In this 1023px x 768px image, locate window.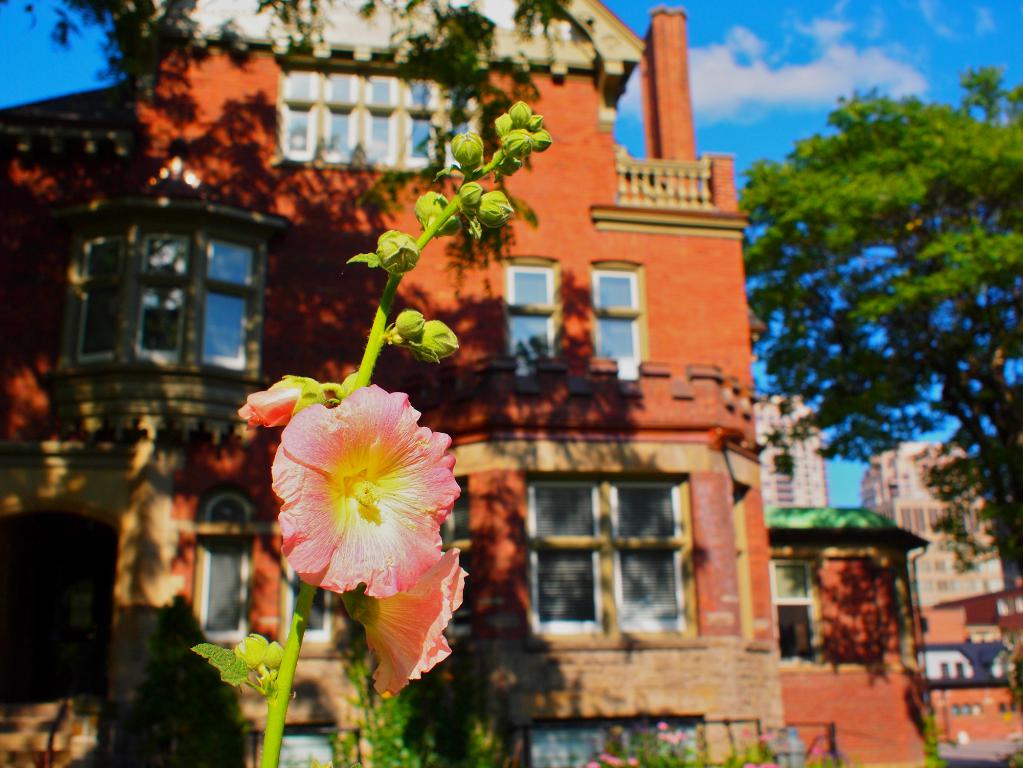
Bounding box: (520, 451, 717, 627).
